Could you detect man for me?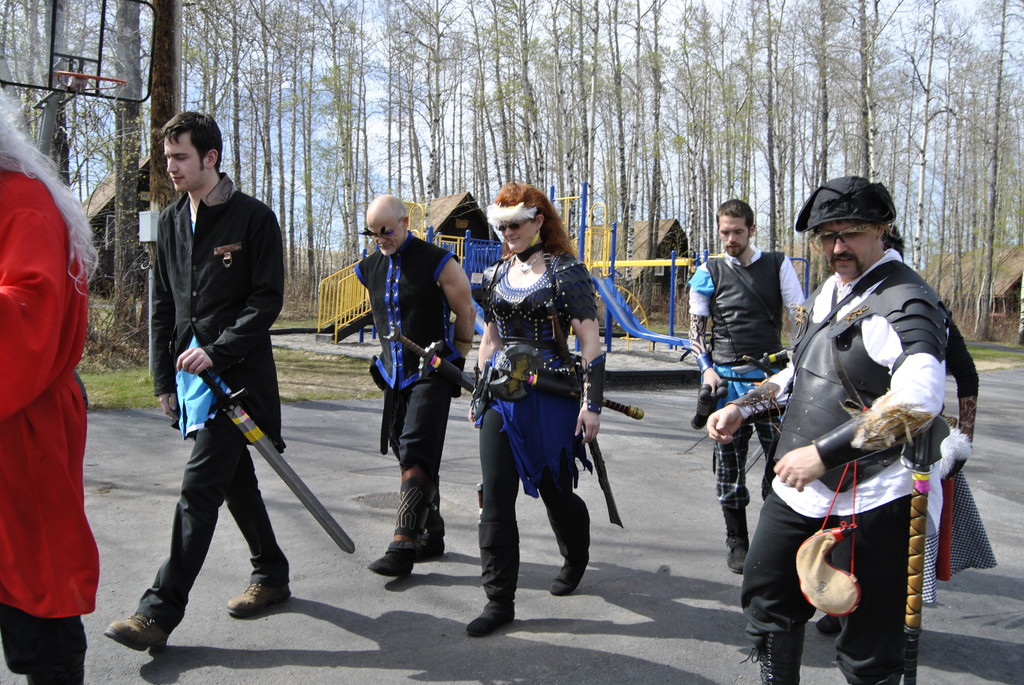
Detection result: detection(353, 192, 476, 572).
